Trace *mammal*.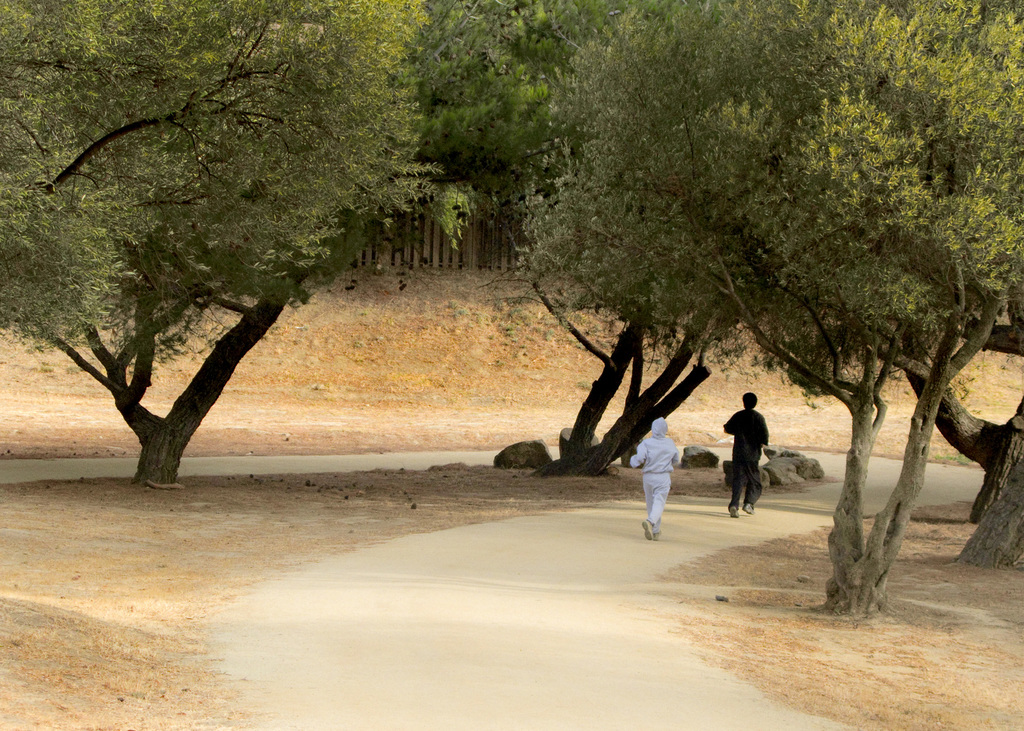
Traced to detection(722, 394, 769, 517).
